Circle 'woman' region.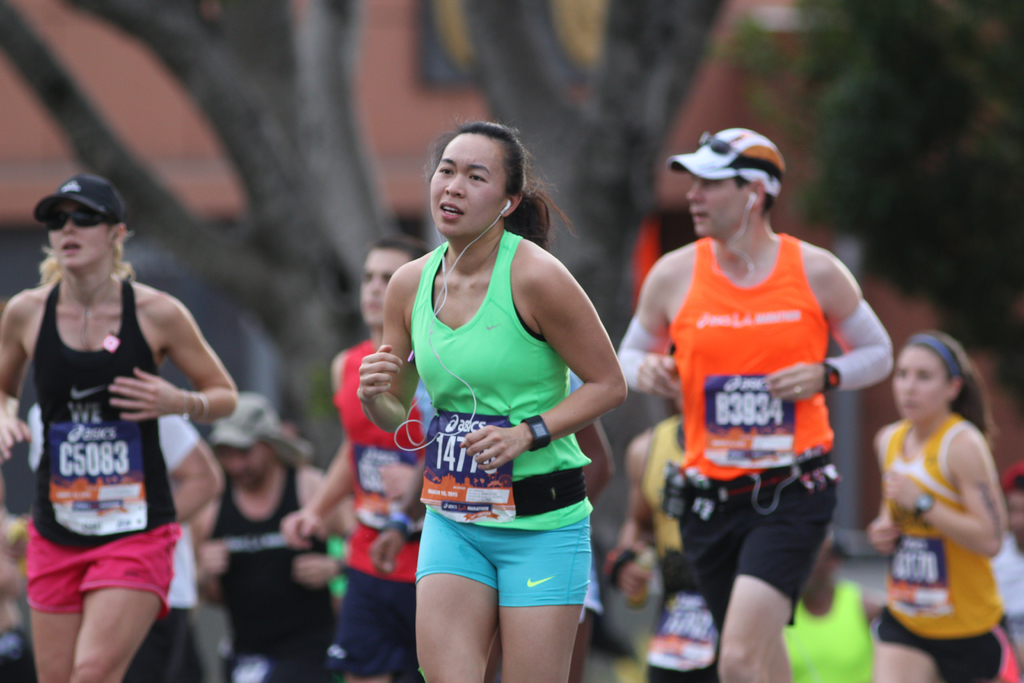
Region: left=347, top=147, right=644, bottom=648.
